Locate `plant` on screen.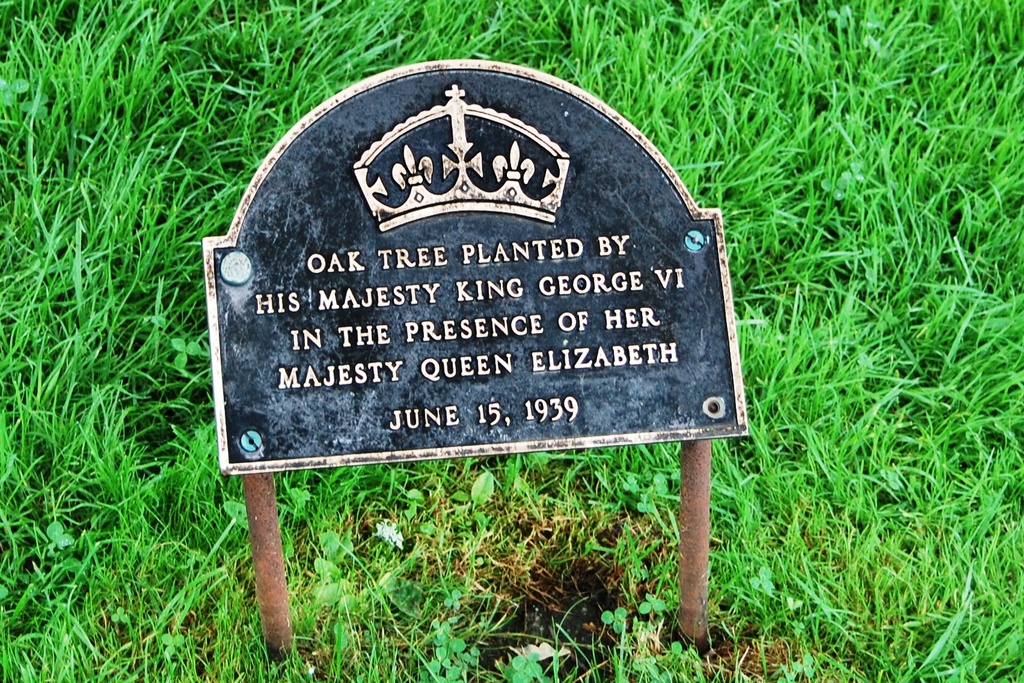
On screen at crop(509, 652, 543, 682).
